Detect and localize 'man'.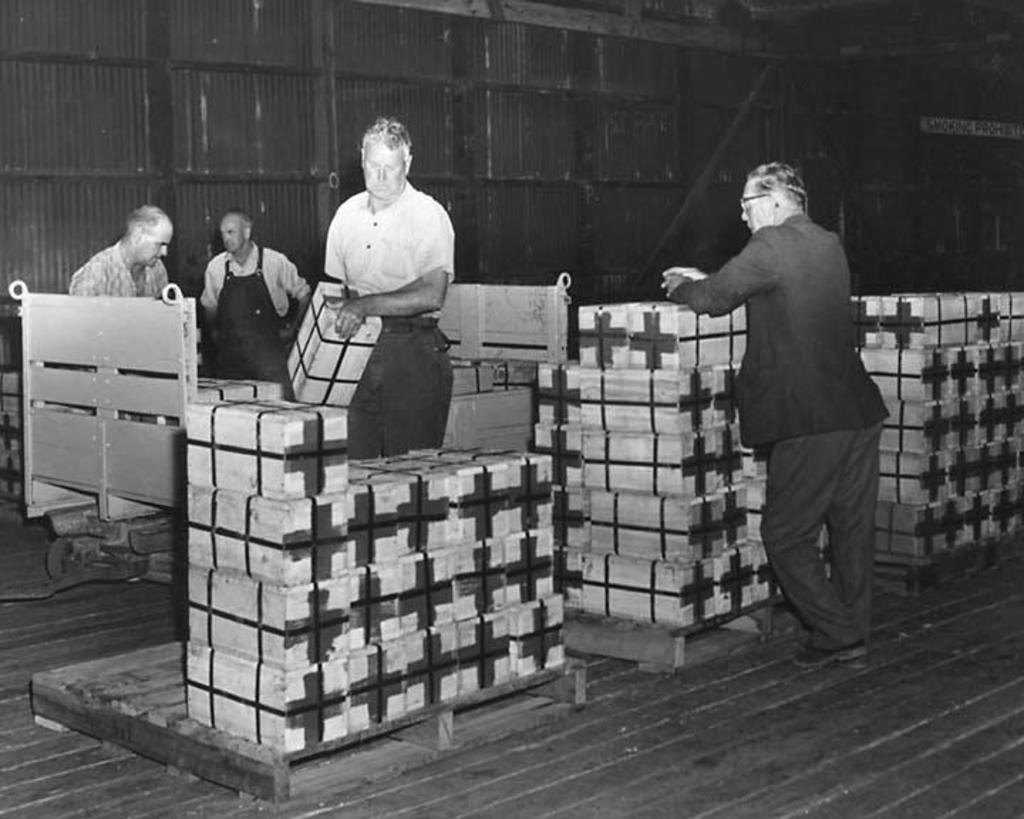
Localized at (left=656, top=161, right=897, bottom=675).
